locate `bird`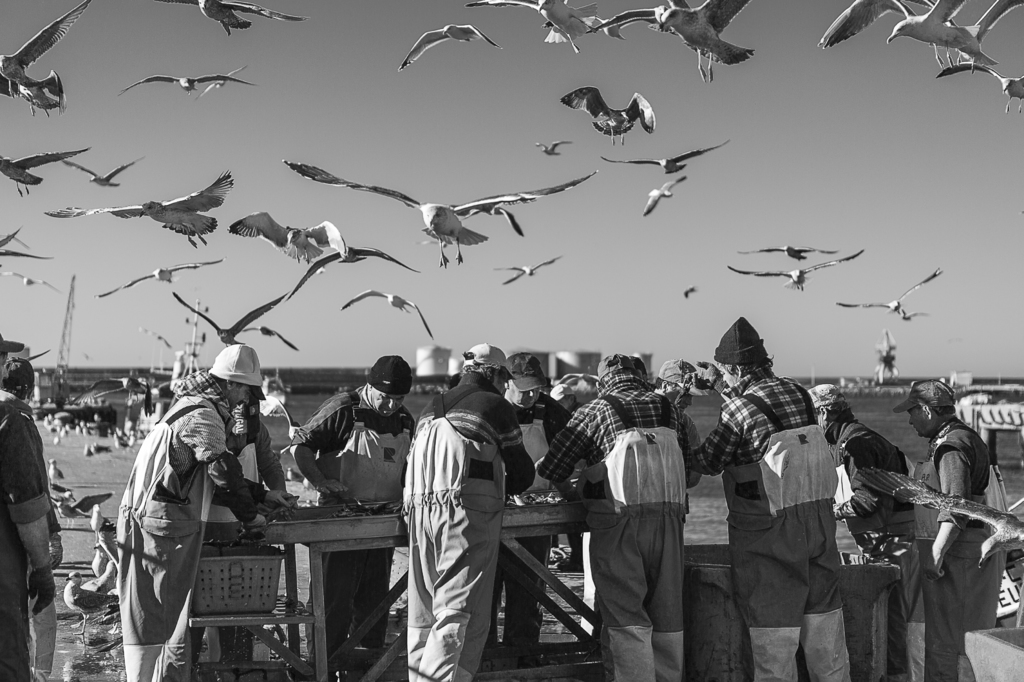
44 492 70 497
